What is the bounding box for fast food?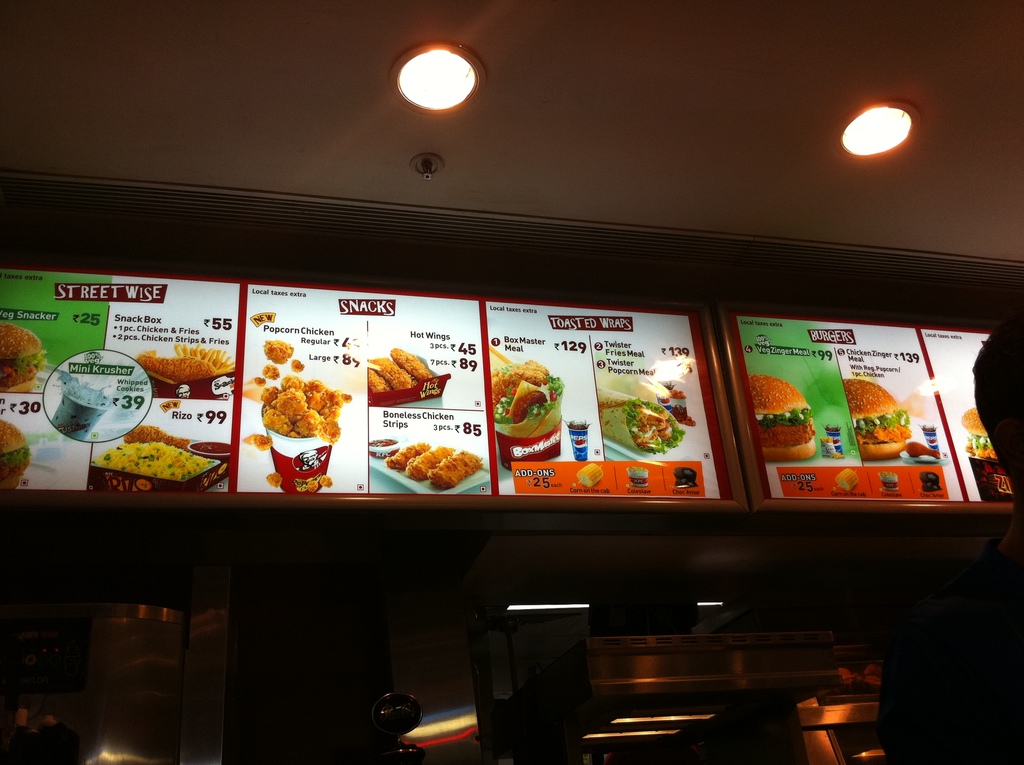
crop(0, 421, 31, 489).
